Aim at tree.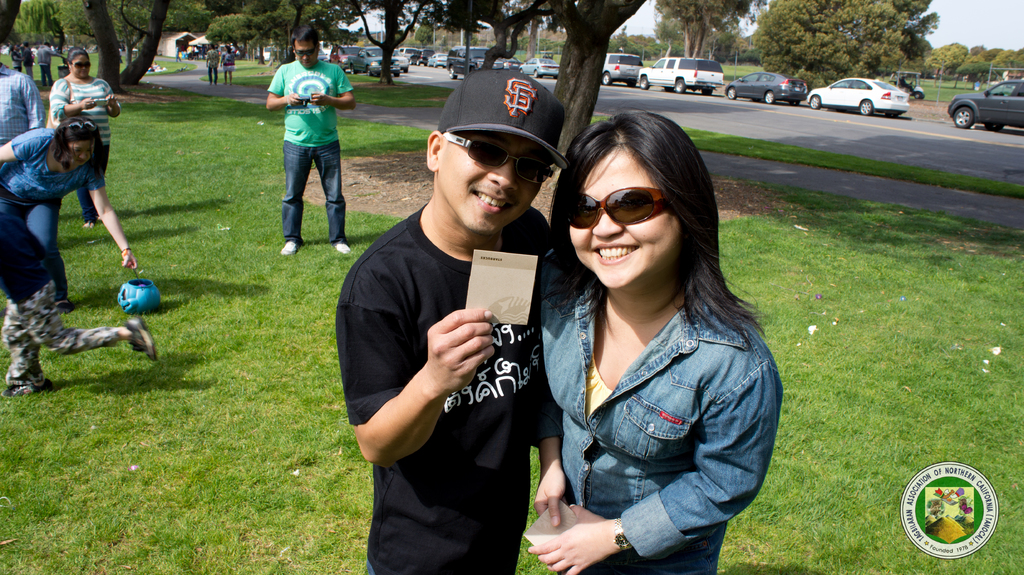
Aimed at 76:0:178:91.
